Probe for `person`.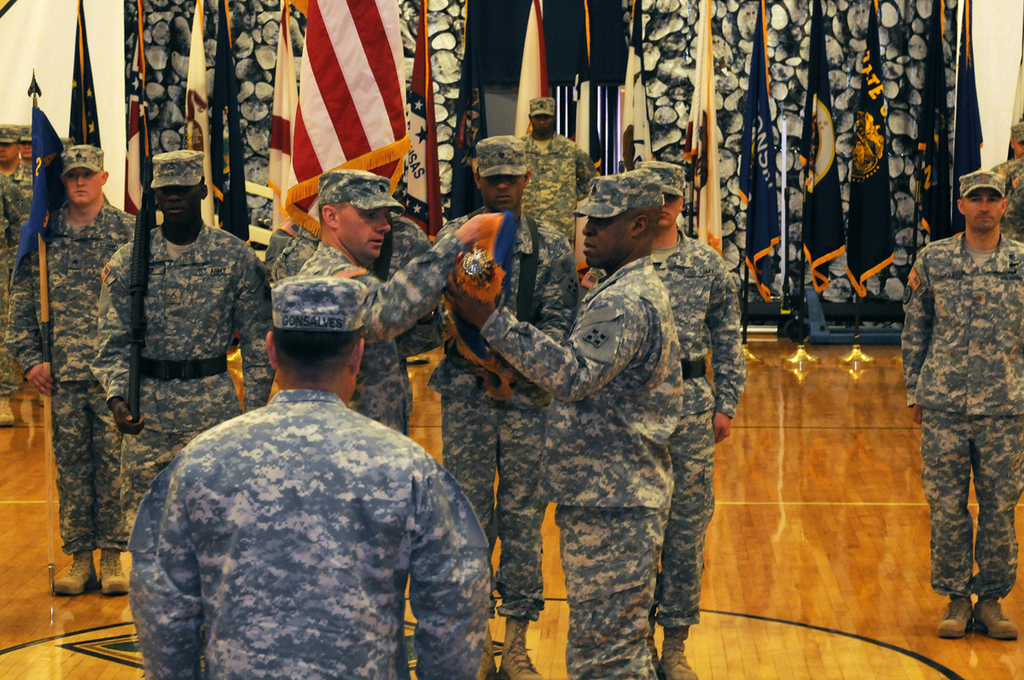
Probe result: <region>436, 166, 689, 679</region>.
